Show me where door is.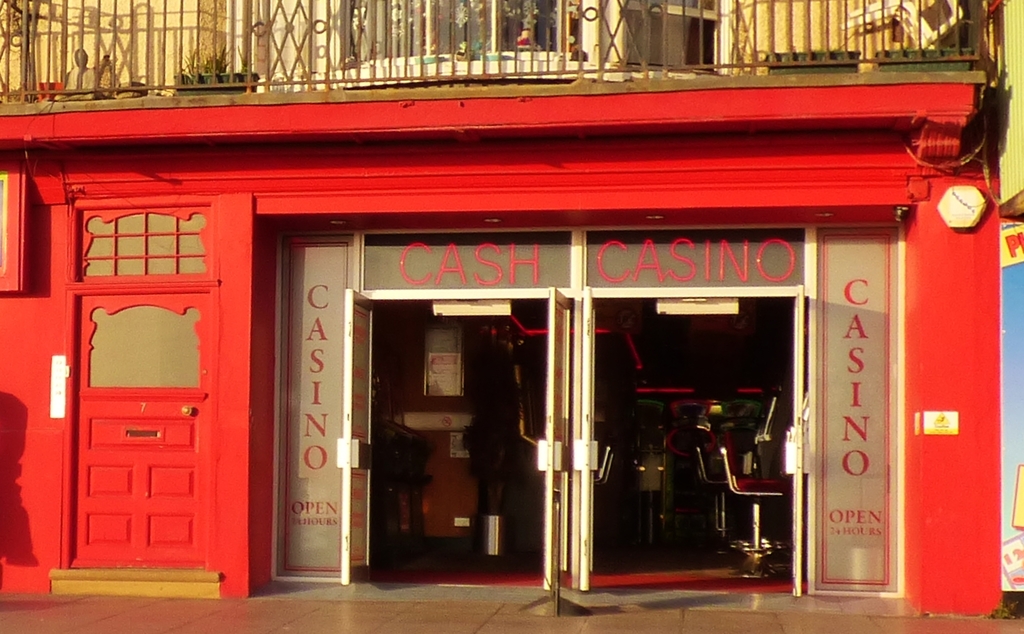
door is at box=[30, 167, 254, 579].
